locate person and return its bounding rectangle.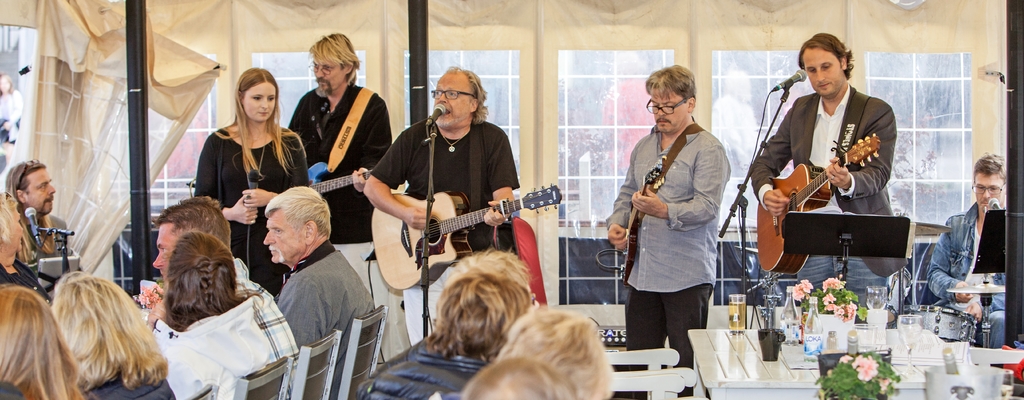
(623,65,726,343).
